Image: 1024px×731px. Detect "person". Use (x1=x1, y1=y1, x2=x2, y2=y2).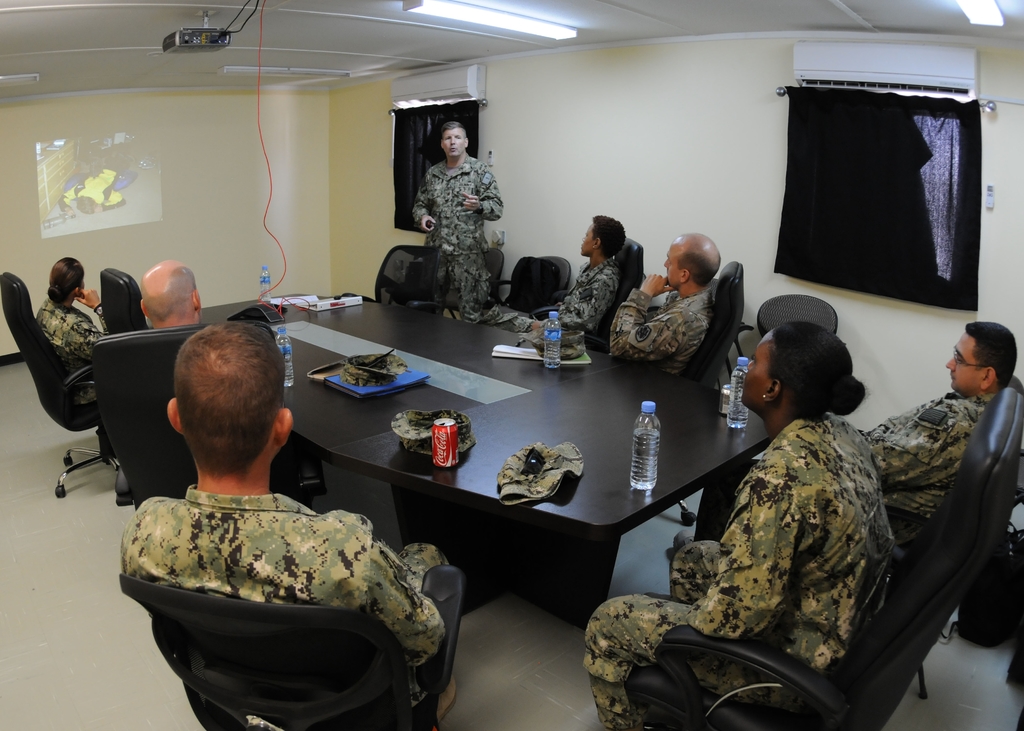
(x1=406, y1=122, x2=495, y2=323).
